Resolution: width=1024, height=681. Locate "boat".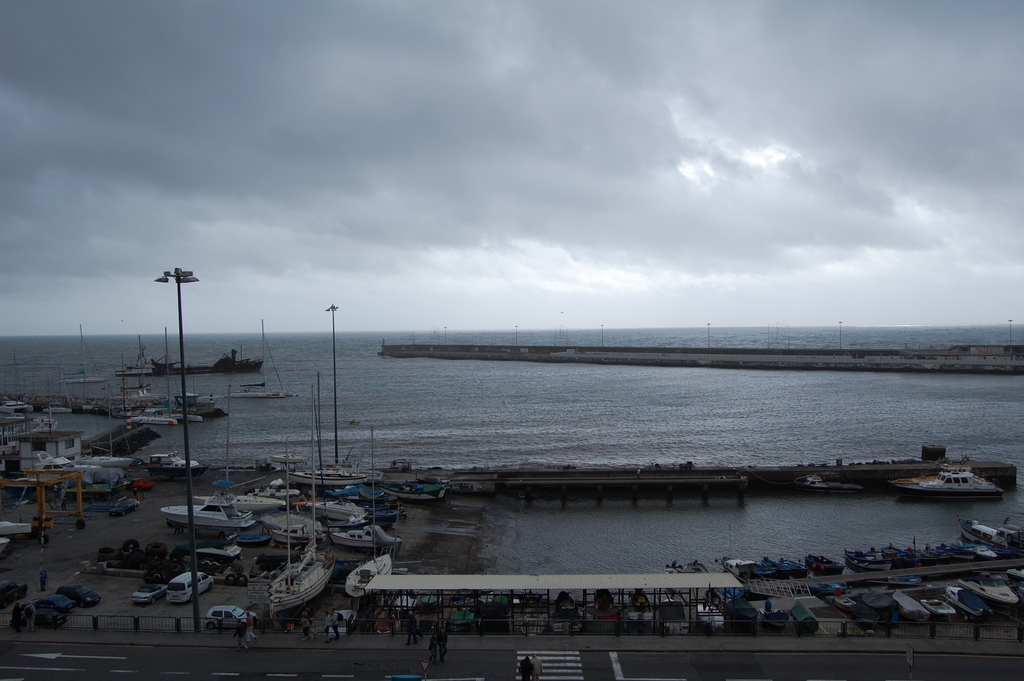
Rect(769, 559, 794, 575).
